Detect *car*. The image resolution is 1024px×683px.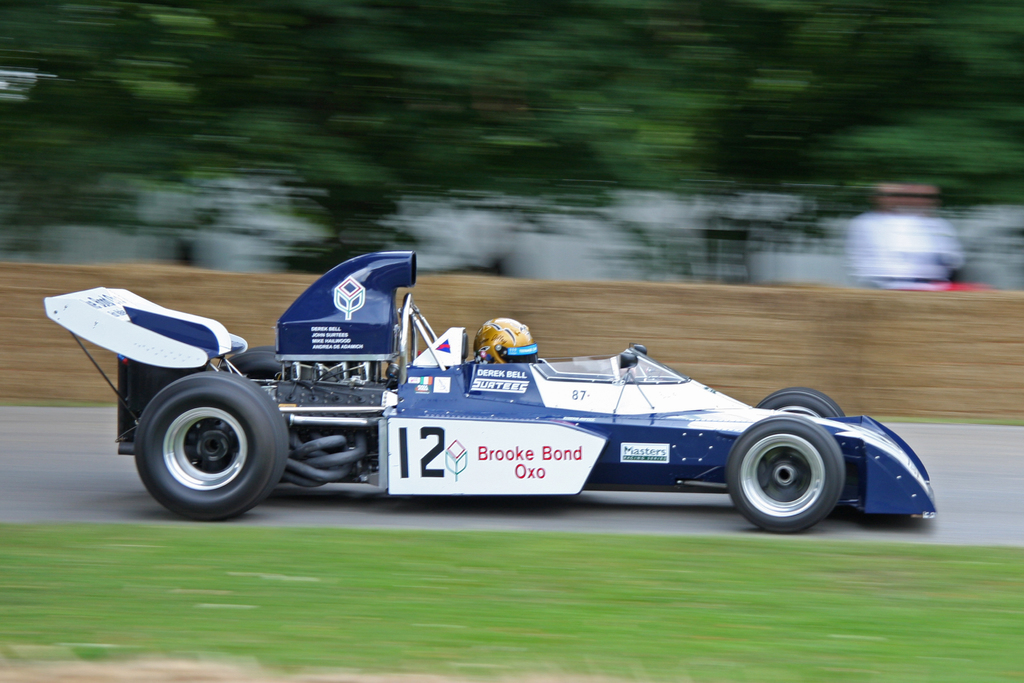
<bbox>45, 252, 934, 532</bbox>.
